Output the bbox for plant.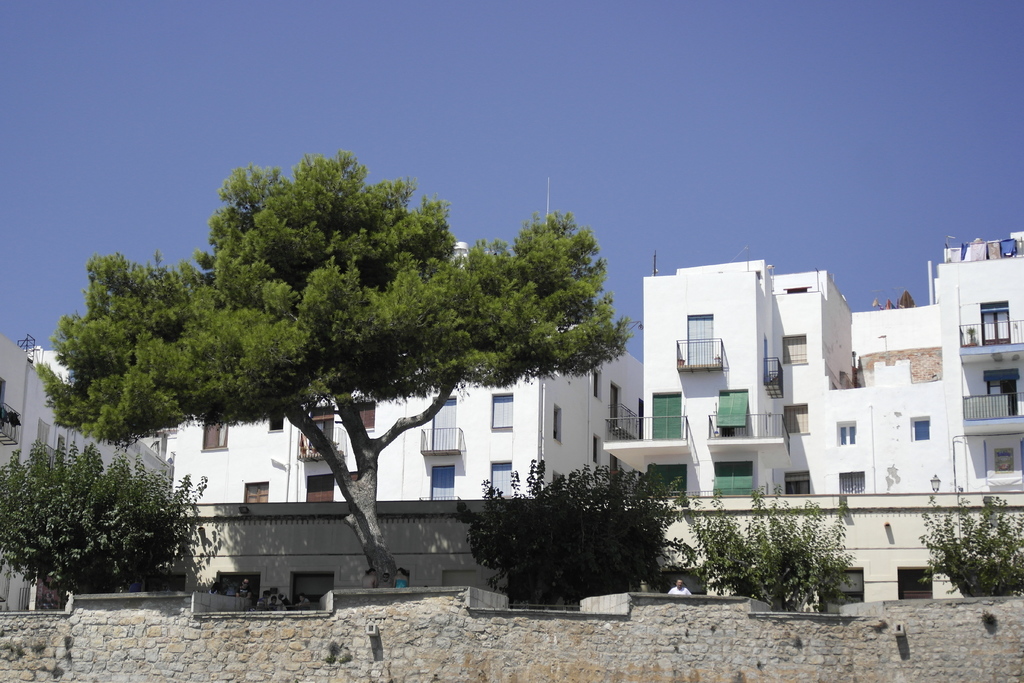
locate(916, 483, 1023, 603).
